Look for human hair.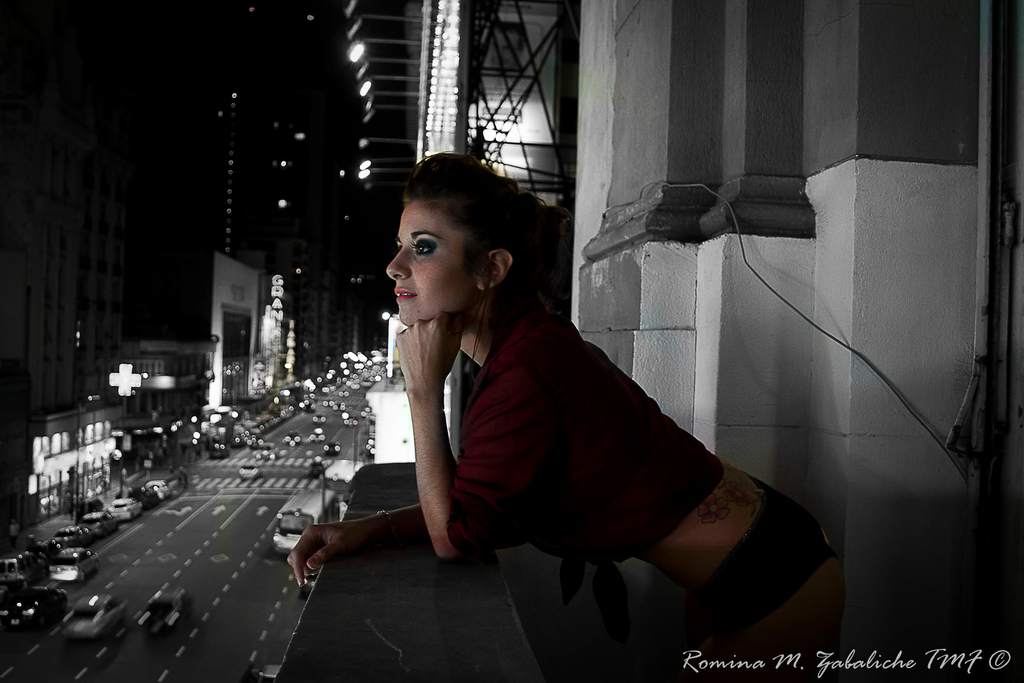
Found: crop(401, 153, 575, 293).
